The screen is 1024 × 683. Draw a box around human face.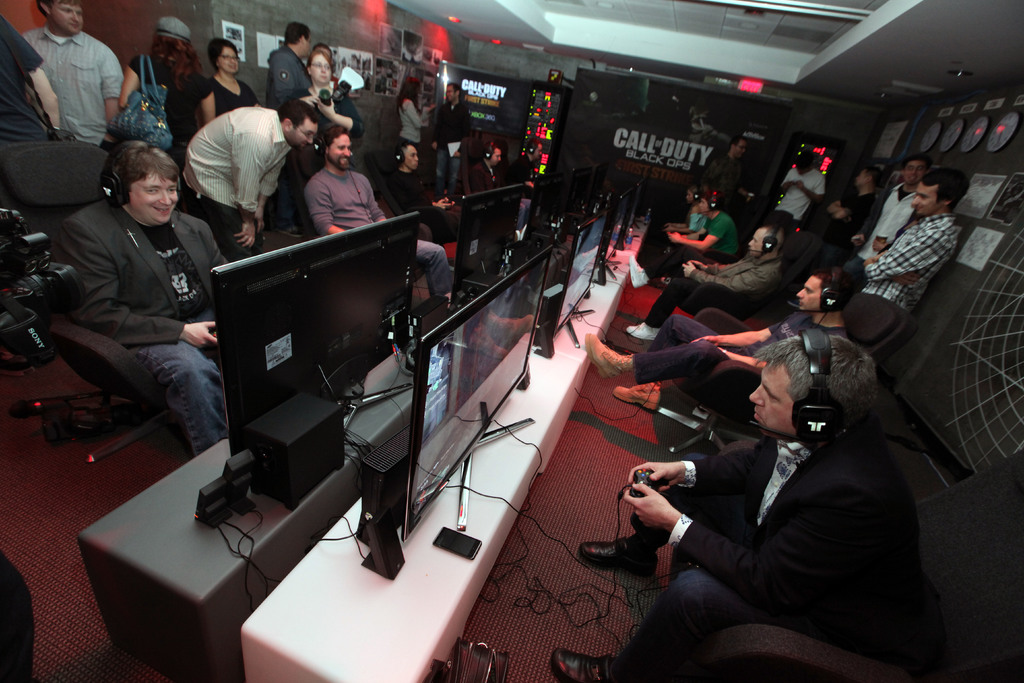
{"left": 327, "top": 133, "right": 349, "bottom": 166}.
